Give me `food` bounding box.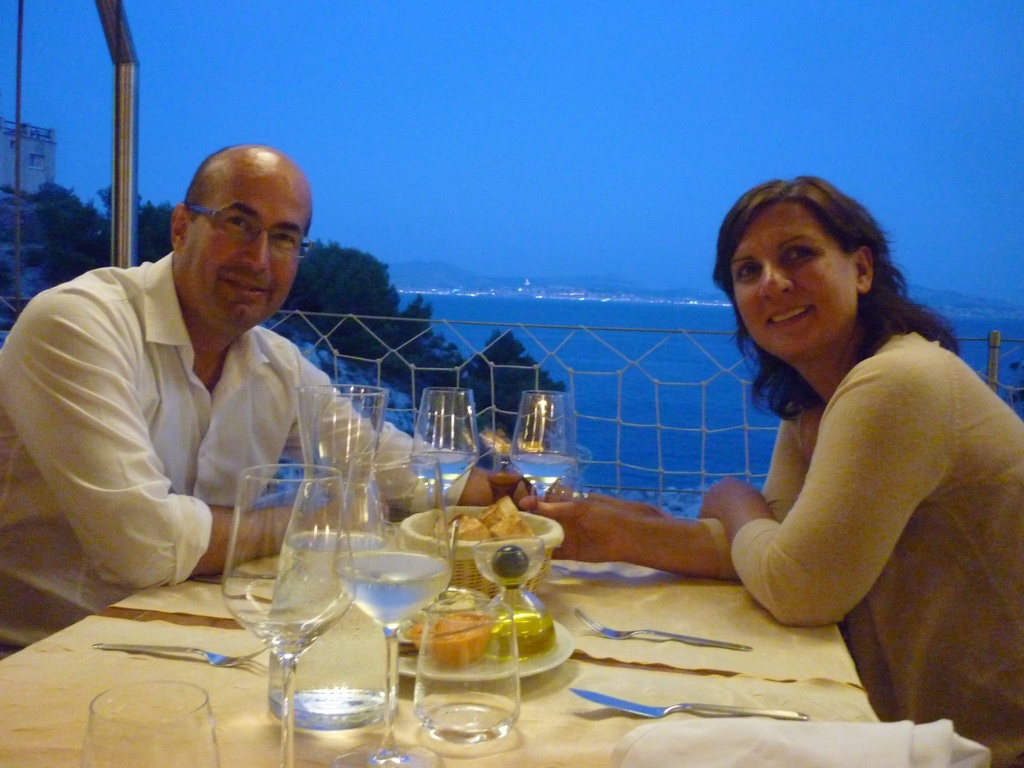
[left=426, top=515, right=552, bottom=570].
